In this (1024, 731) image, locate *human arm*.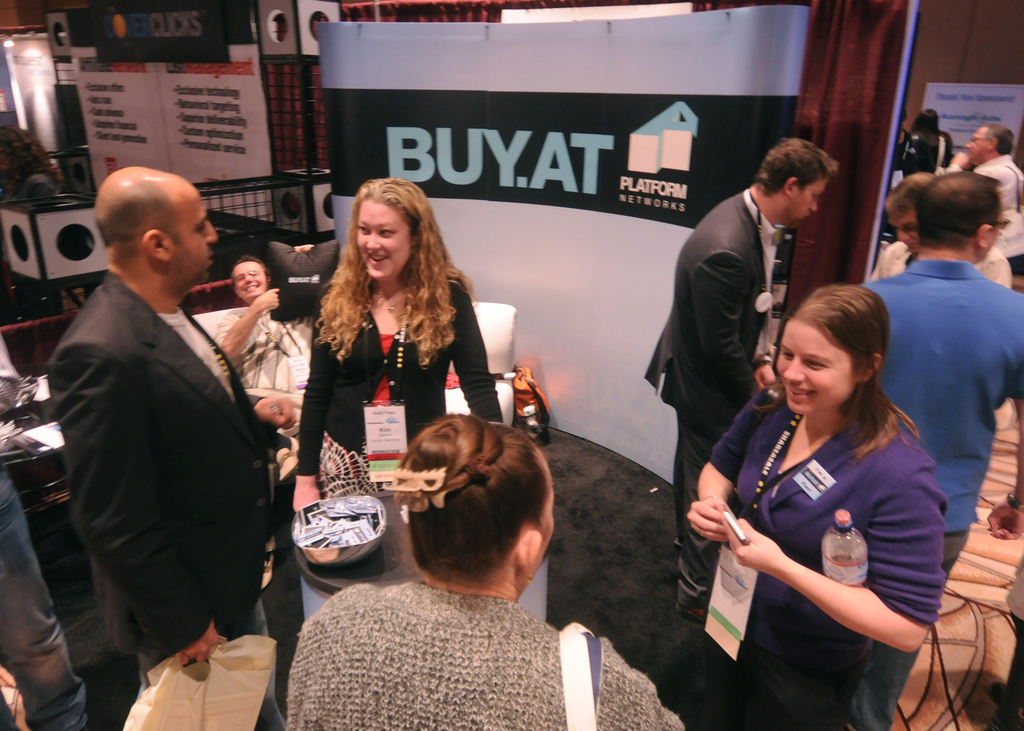
Bounding box: <region>685, 383, 777, 544</region>.
